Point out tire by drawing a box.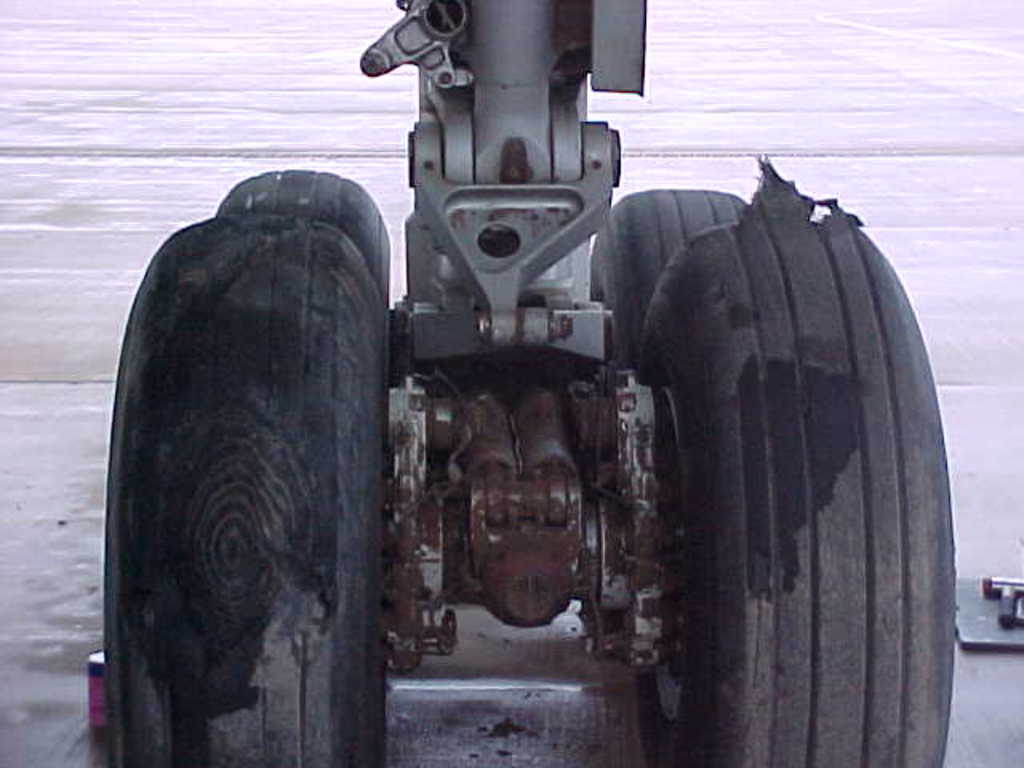
(left=218, top=166, right=387, bottom=301).
